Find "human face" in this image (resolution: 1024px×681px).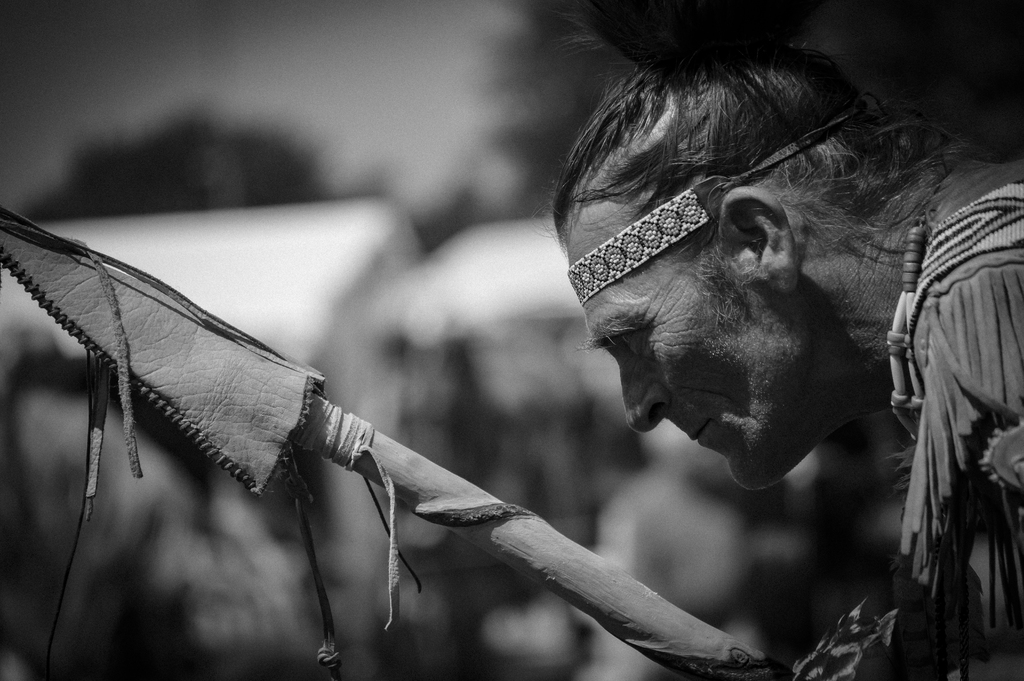
<box>567,197,835,489</box>.
